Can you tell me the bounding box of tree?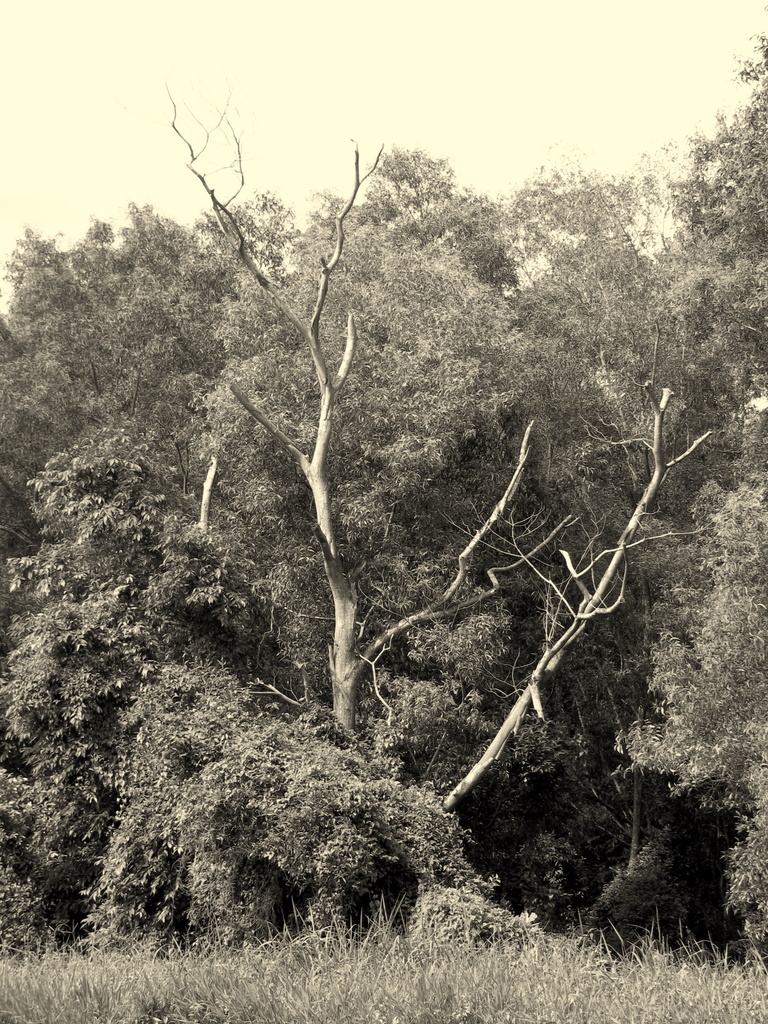
x1=0, y1=78, x2=767, y2=956.
